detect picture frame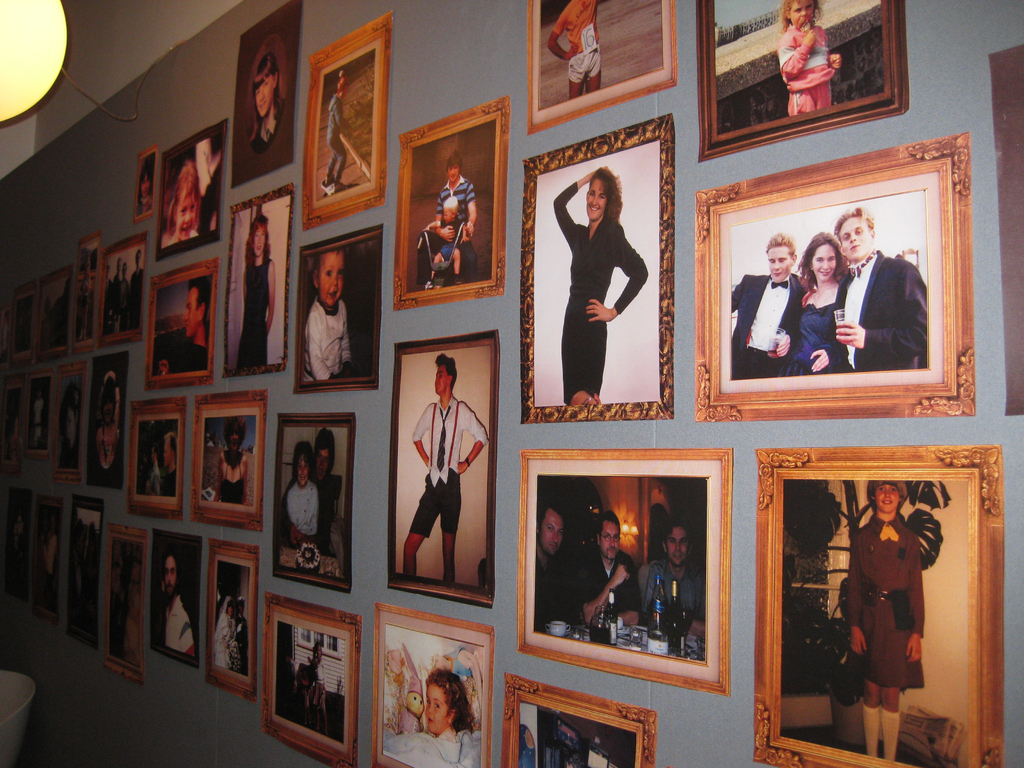
bbox=[65, 495, 104, 649]
